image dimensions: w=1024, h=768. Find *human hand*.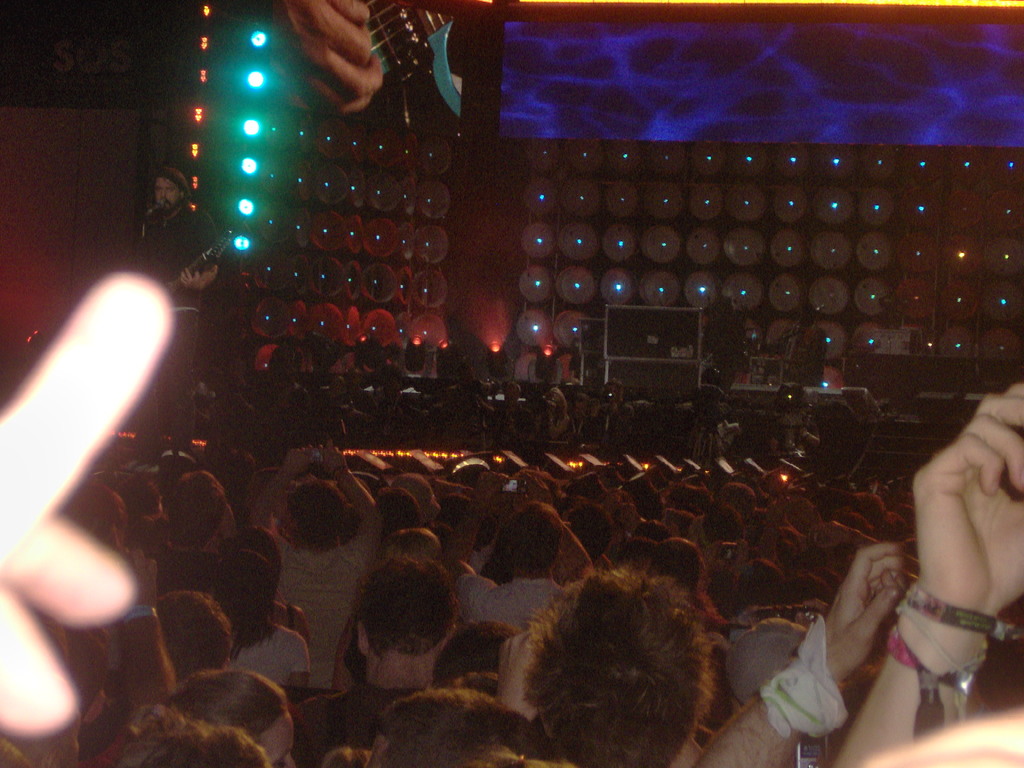
[282,445,320,479].
